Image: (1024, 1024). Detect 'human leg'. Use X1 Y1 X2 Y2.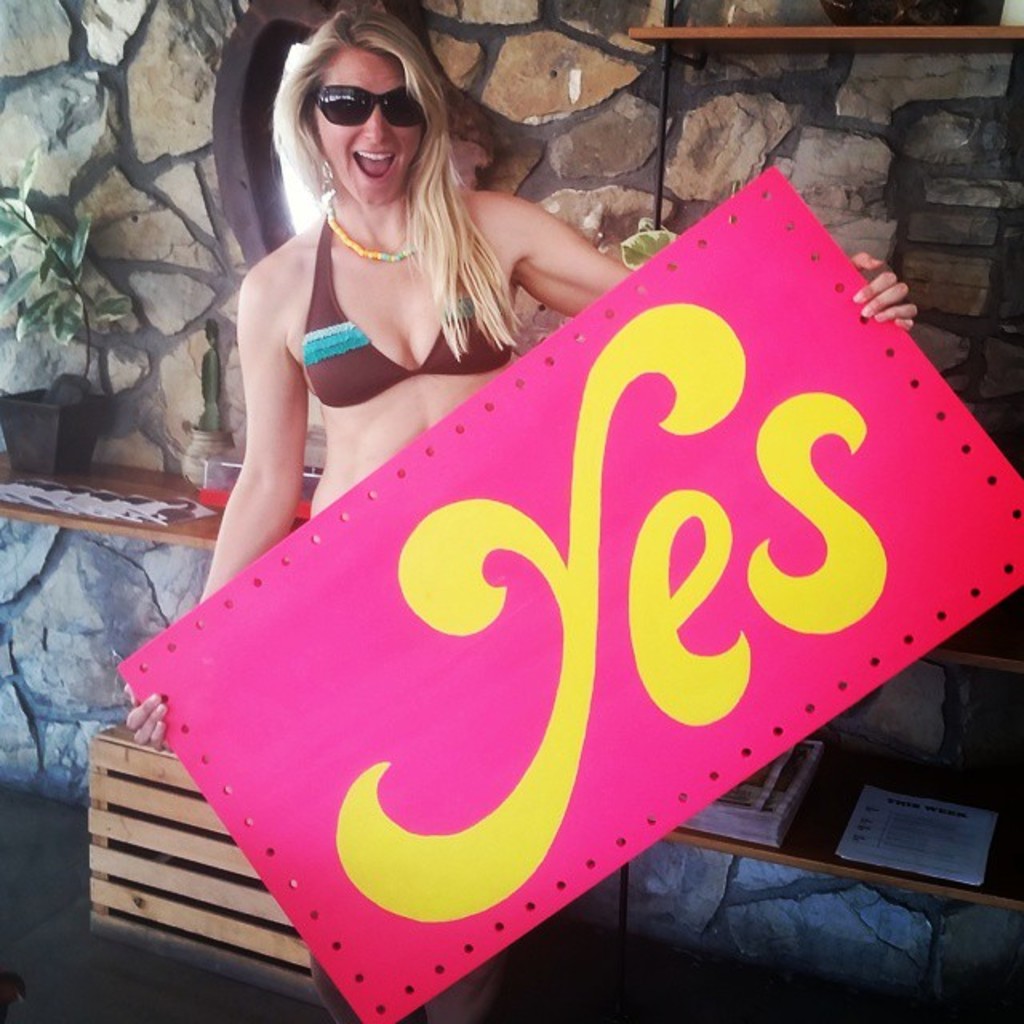
424 962 507 1022.
